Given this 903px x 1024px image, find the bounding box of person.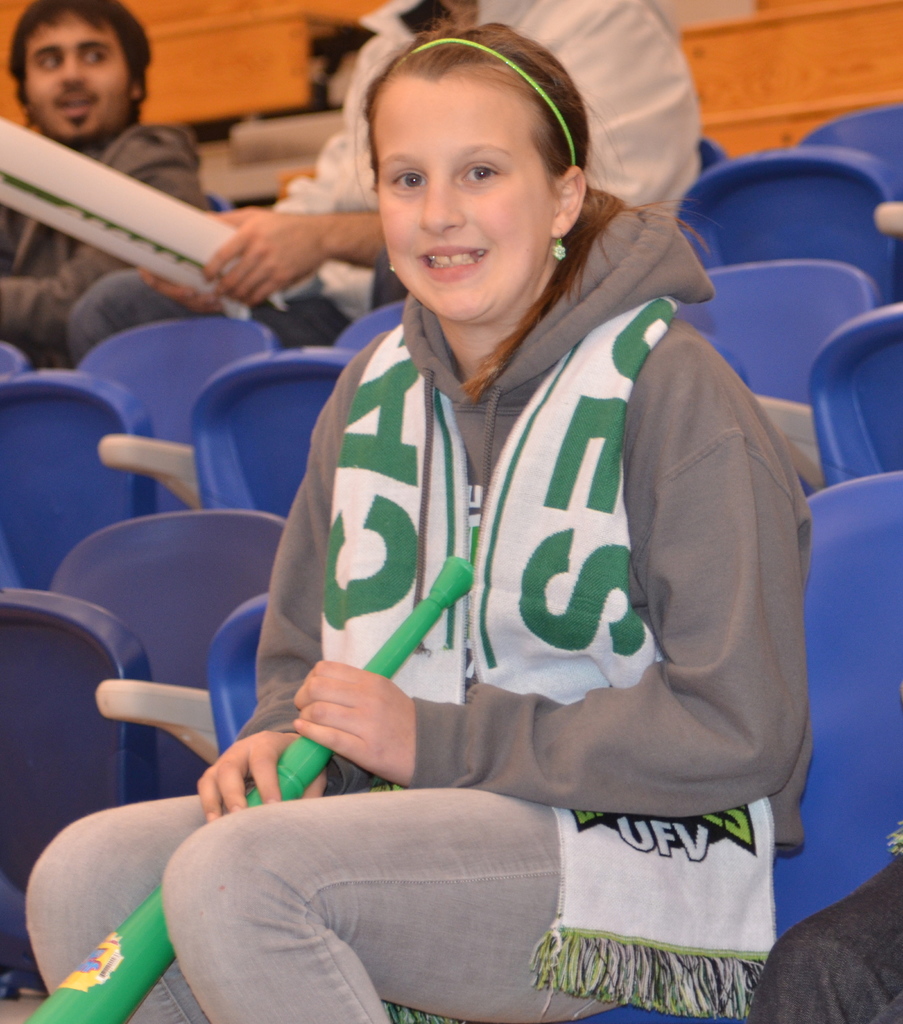
crop(60, 0, 704, 351).
